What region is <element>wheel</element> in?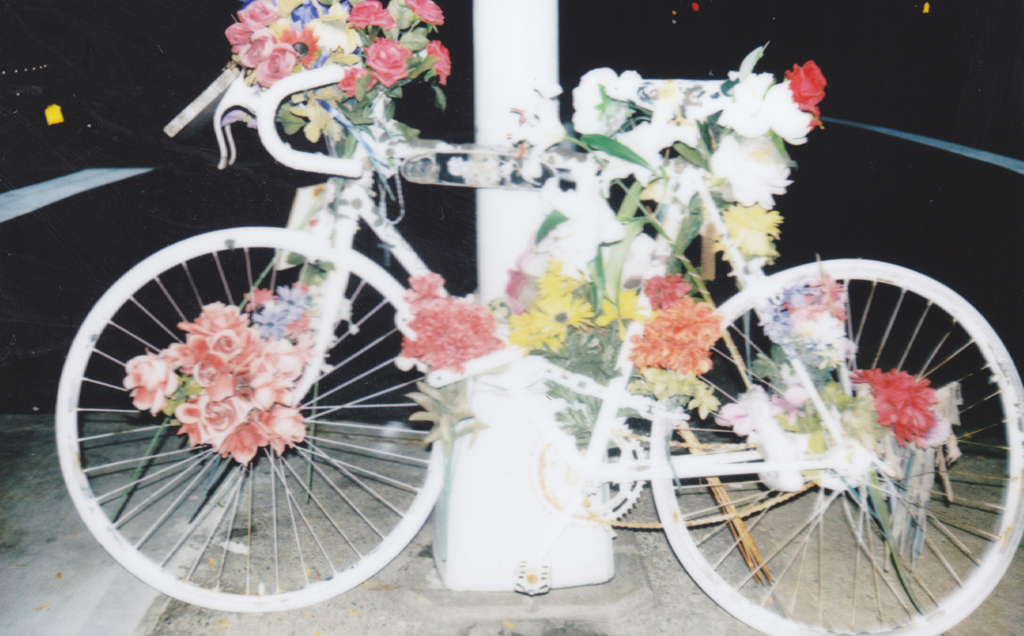
[645, 253, 1023, 635].
